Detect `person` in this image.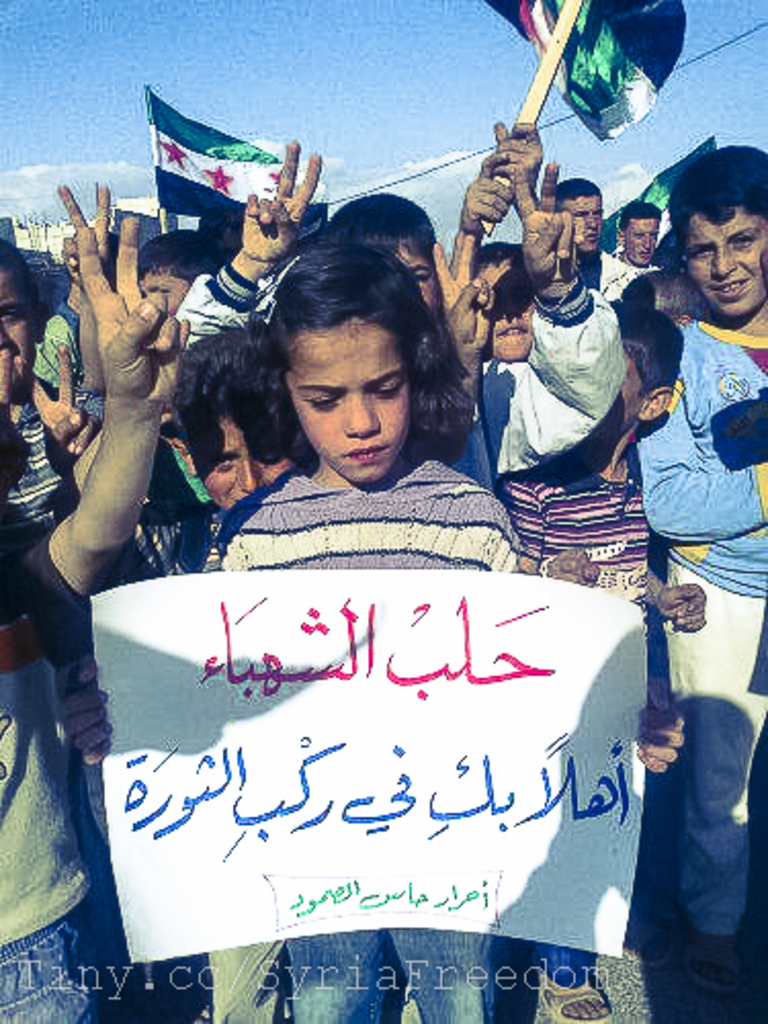
Detection: <region>156, 307, 326, 618</region>.
